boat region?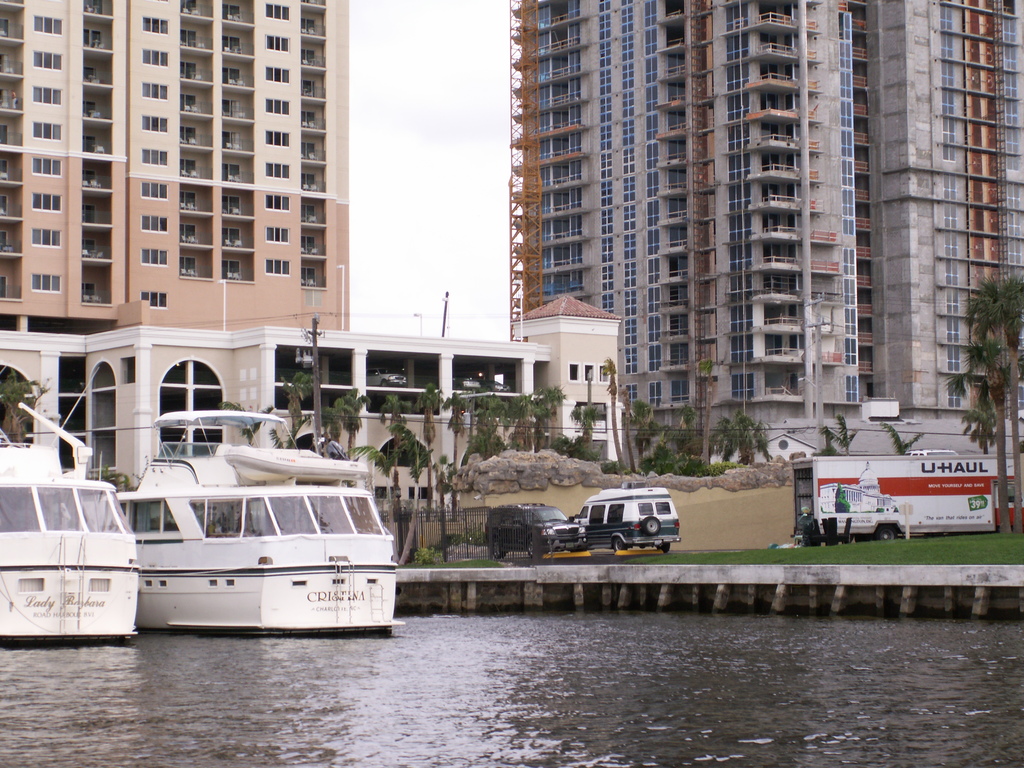
<bbox>67, 403, 419, 644</bbox>
